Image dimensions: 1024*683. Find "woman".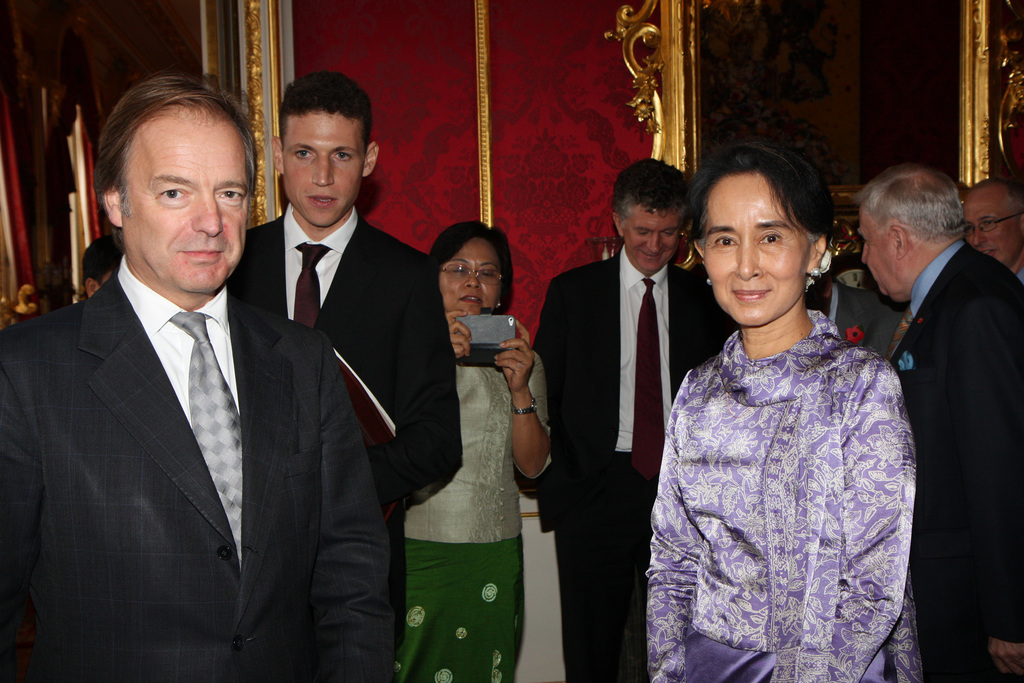
649/159/940/681.
